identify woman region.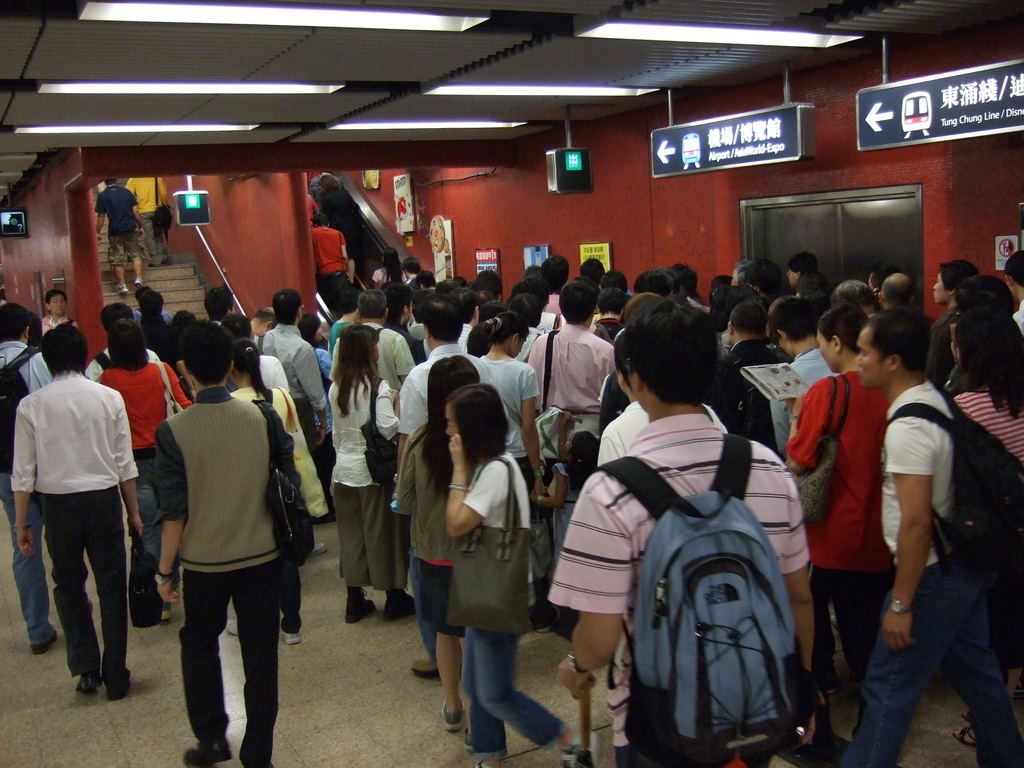
Region: 947, 308, 1023, 465.
